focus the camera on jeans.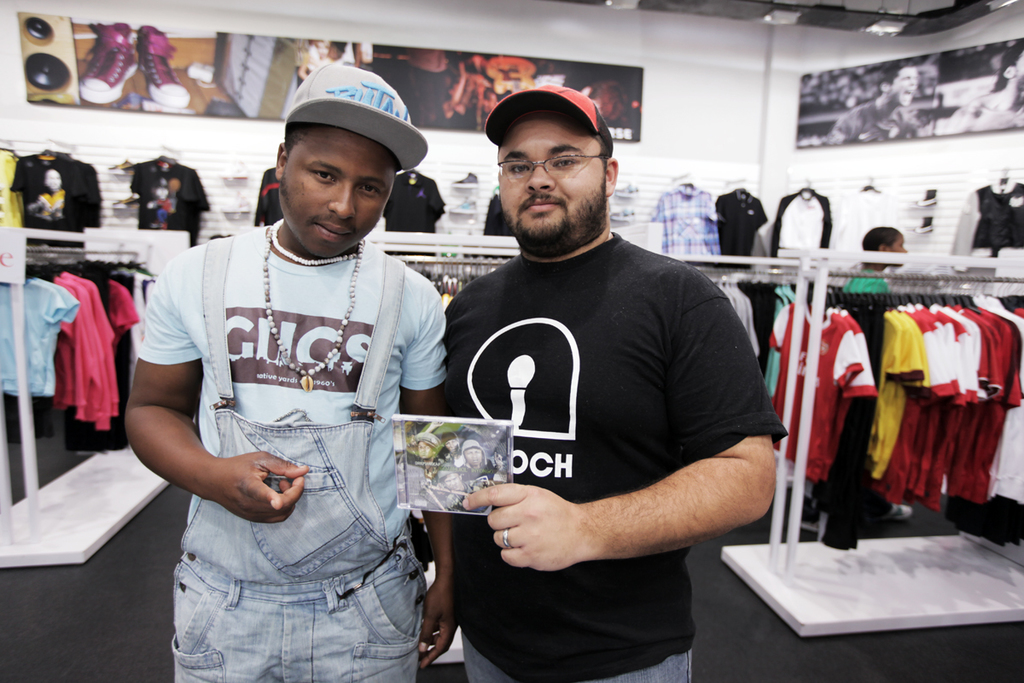
Focus region: 464/631/692/682.
